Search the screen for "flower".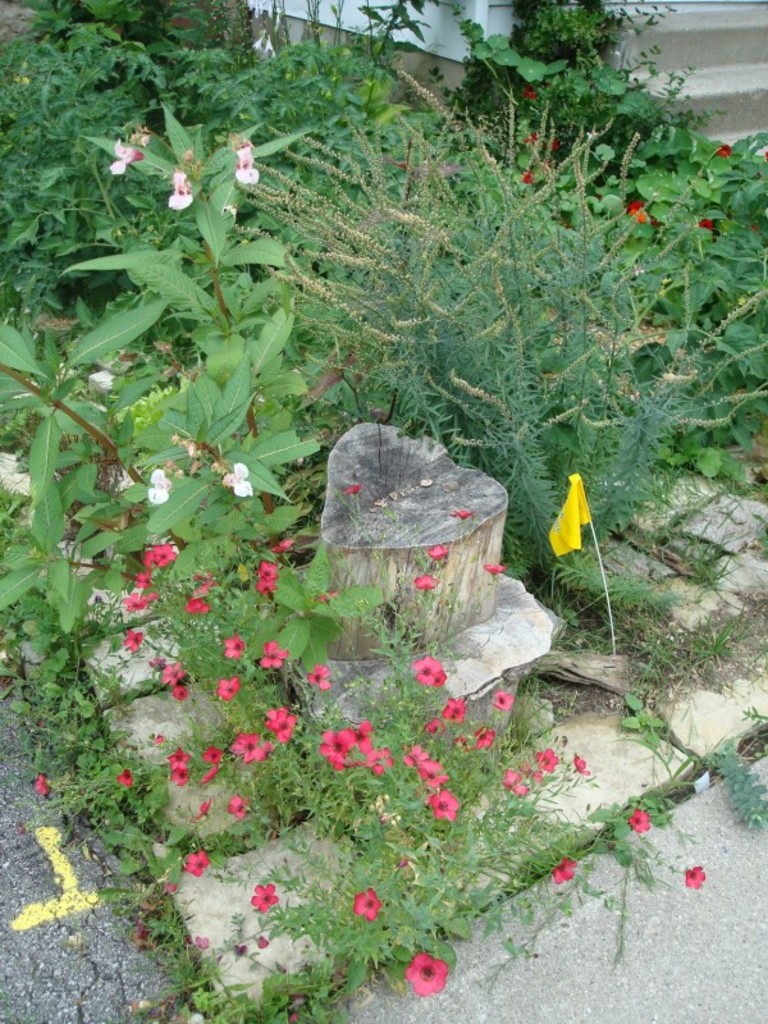
Found at l=88, t=582, r=109, b=600.
